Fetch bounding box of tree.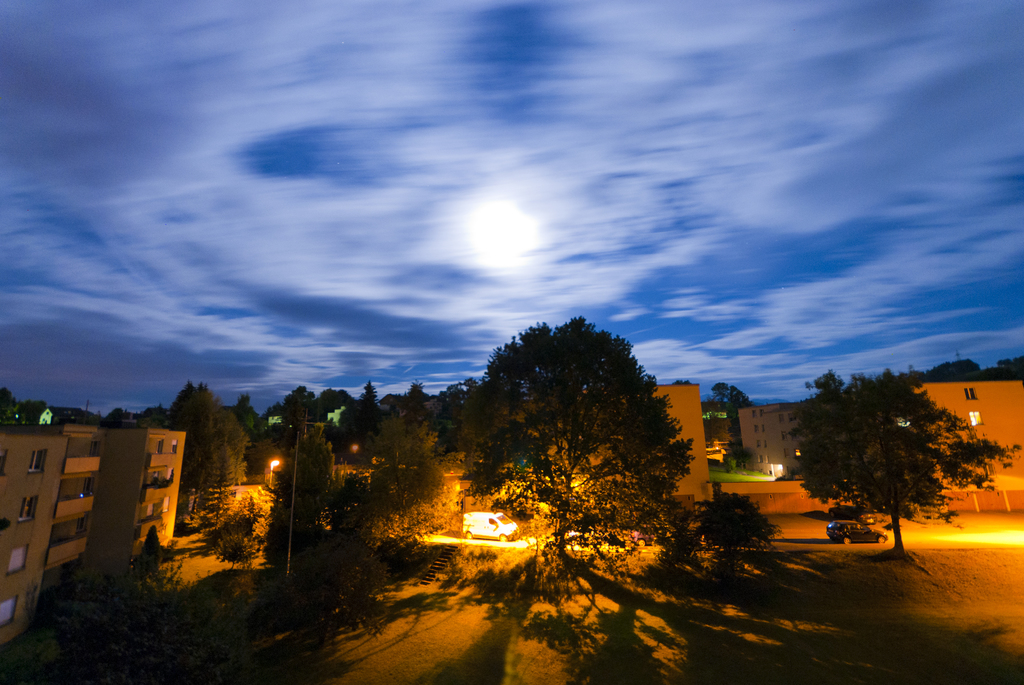
Bbox: 258:421:346:574.
